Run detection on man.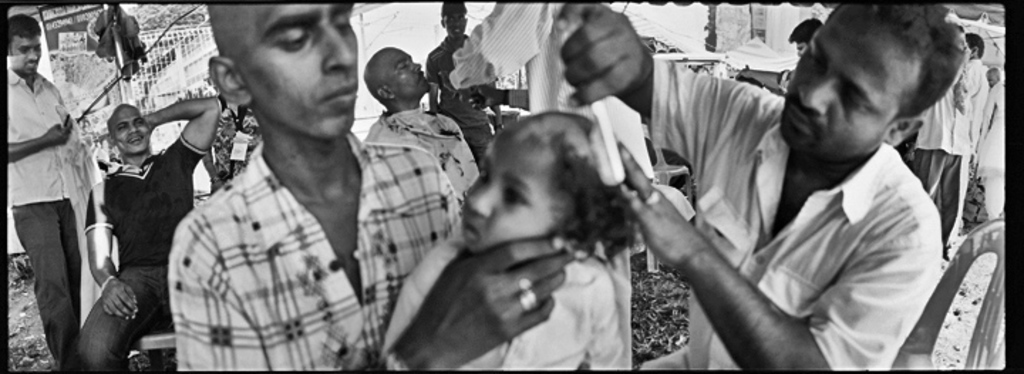
Result: box(907, 23, 970, 196).
